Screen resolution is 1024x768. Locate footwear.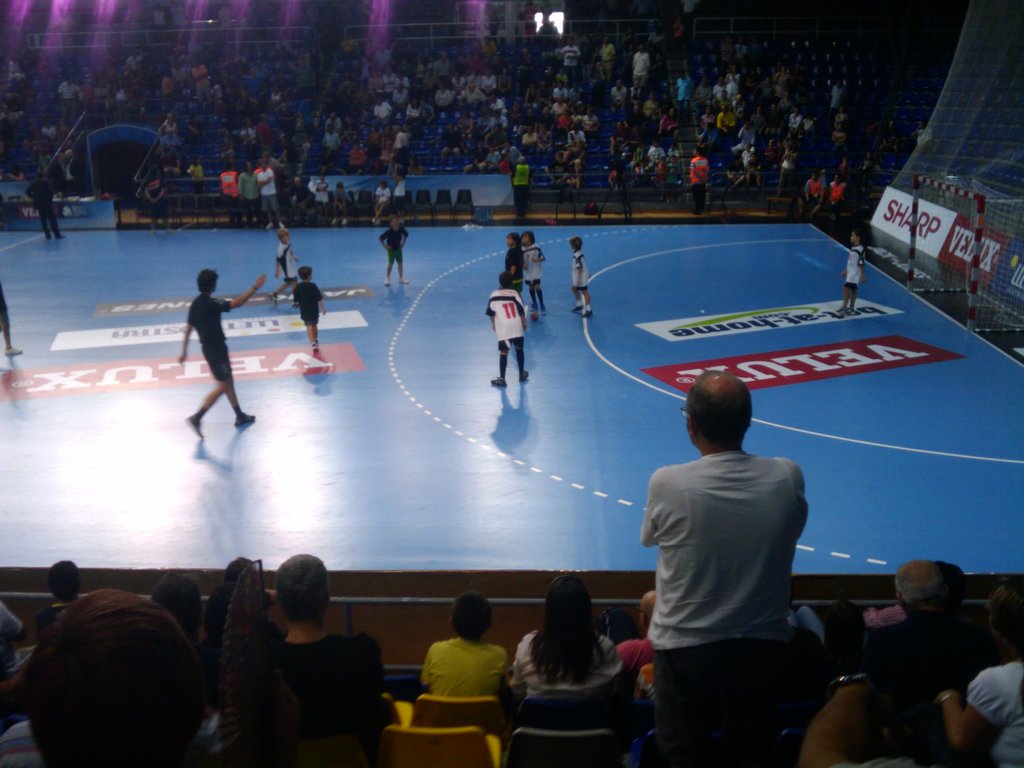
region(488, 371, 508, 389).
